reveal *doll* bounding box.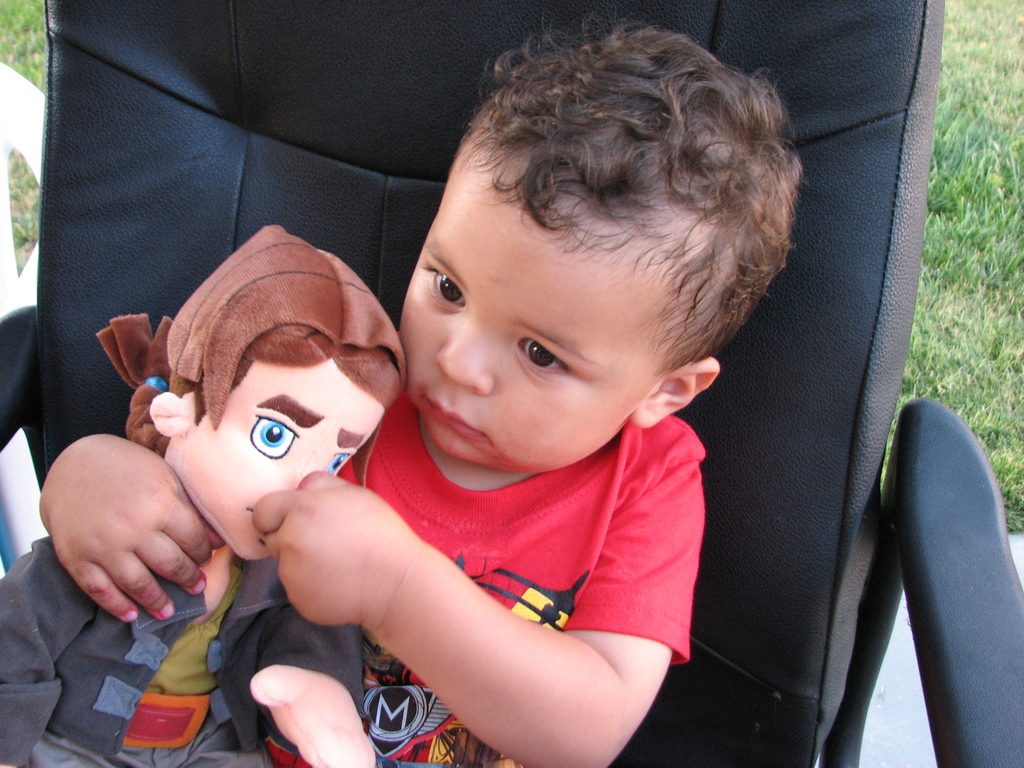
Revealed: box=[98, 224, 404, 700].
